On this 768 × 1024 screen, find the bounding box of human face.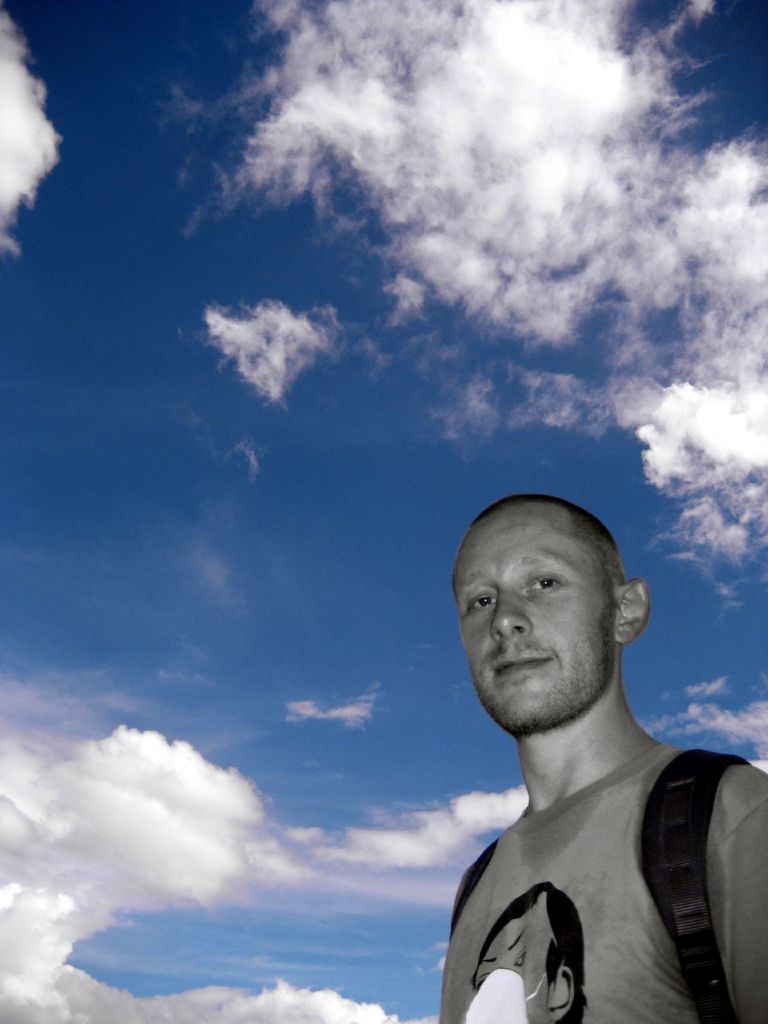
Bounding box: bbox=[453, 500, 614, 735].
